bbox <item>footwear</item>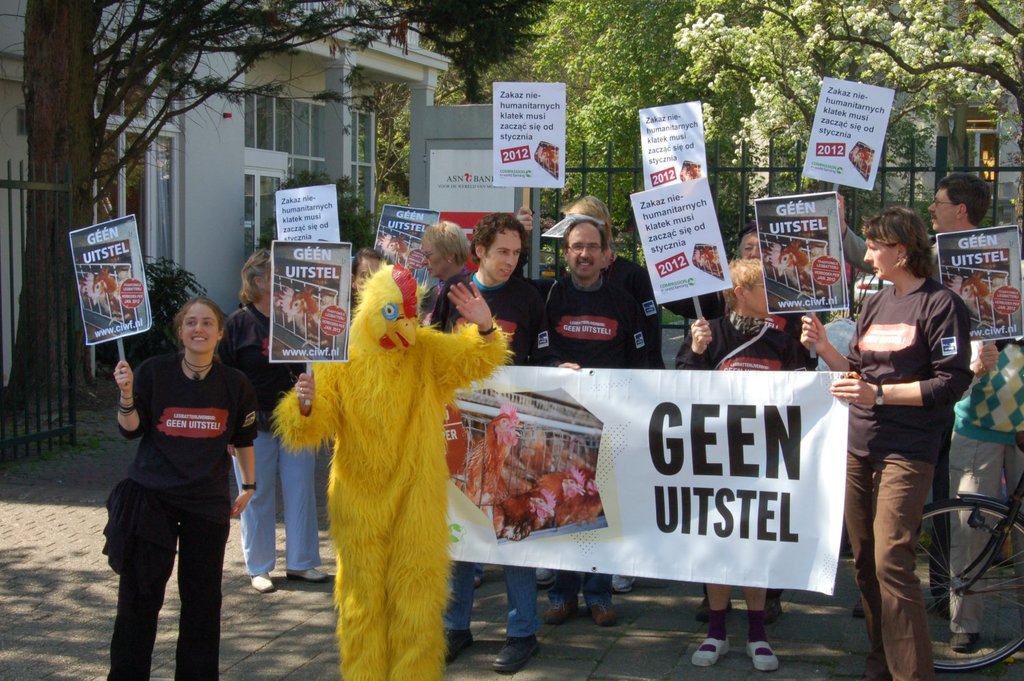
pyautogui.locateOnScreen(696, 596, 733, 622)
